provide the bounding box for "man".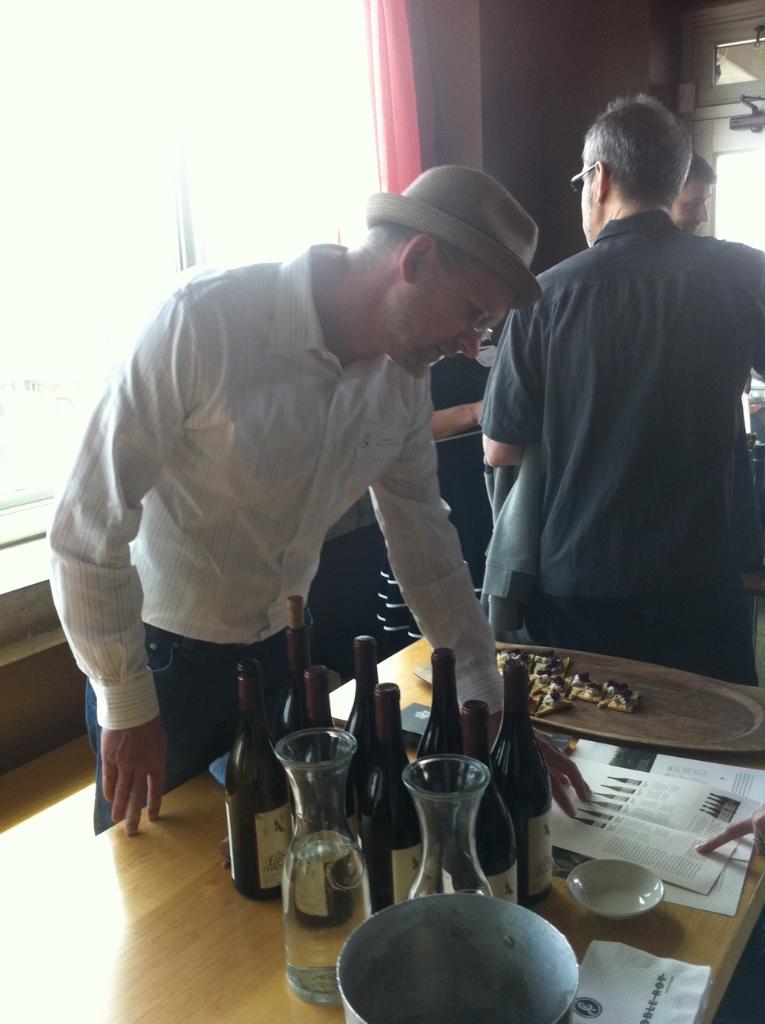
crop(450, 96, 764, 676).
